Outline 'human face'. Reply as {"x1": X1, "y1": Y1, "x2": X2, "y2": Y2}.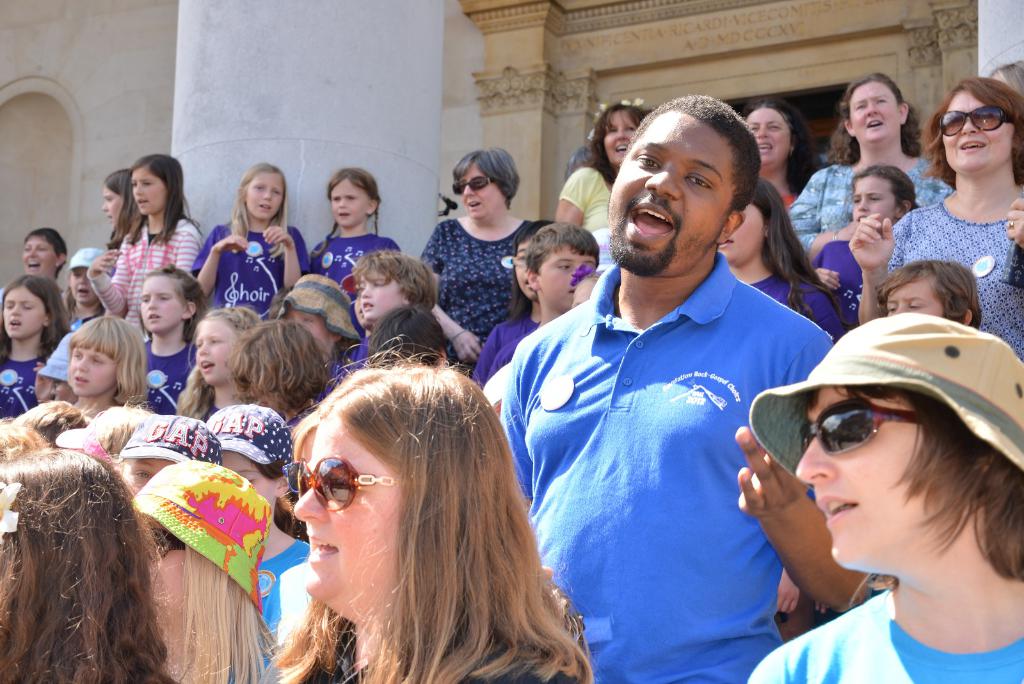
{"x1": 609, "y1": 116, "x2": 732, "y2": 261}.
